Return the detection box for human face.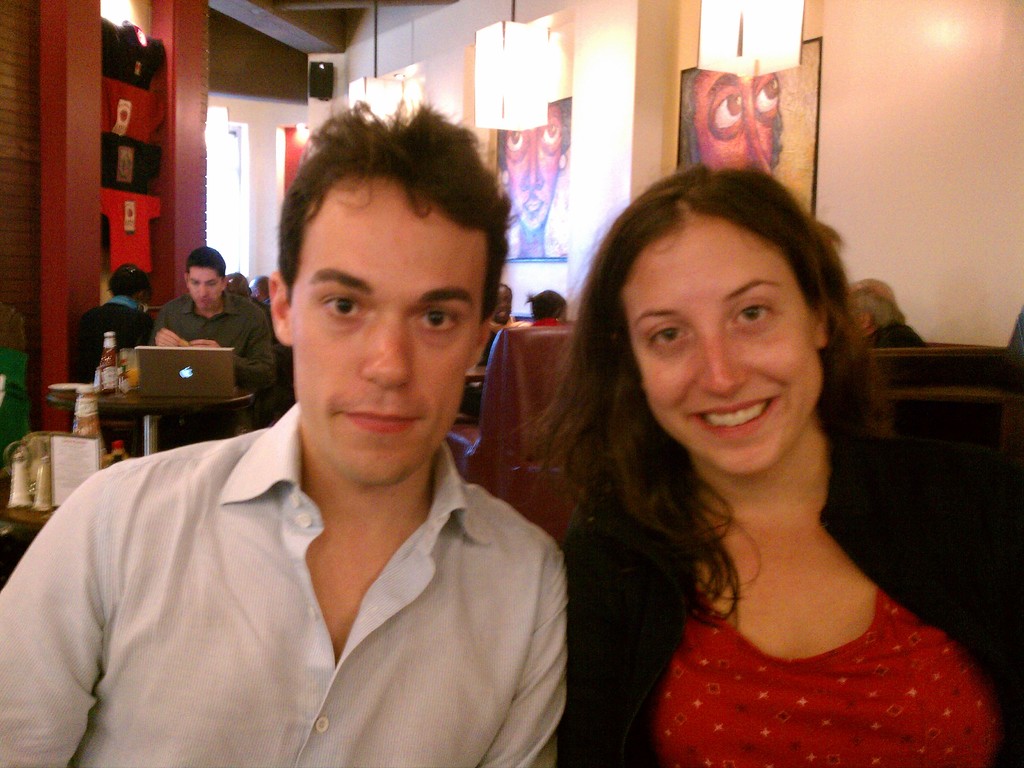
[left=504, top=101, right=558, bottom=228].
